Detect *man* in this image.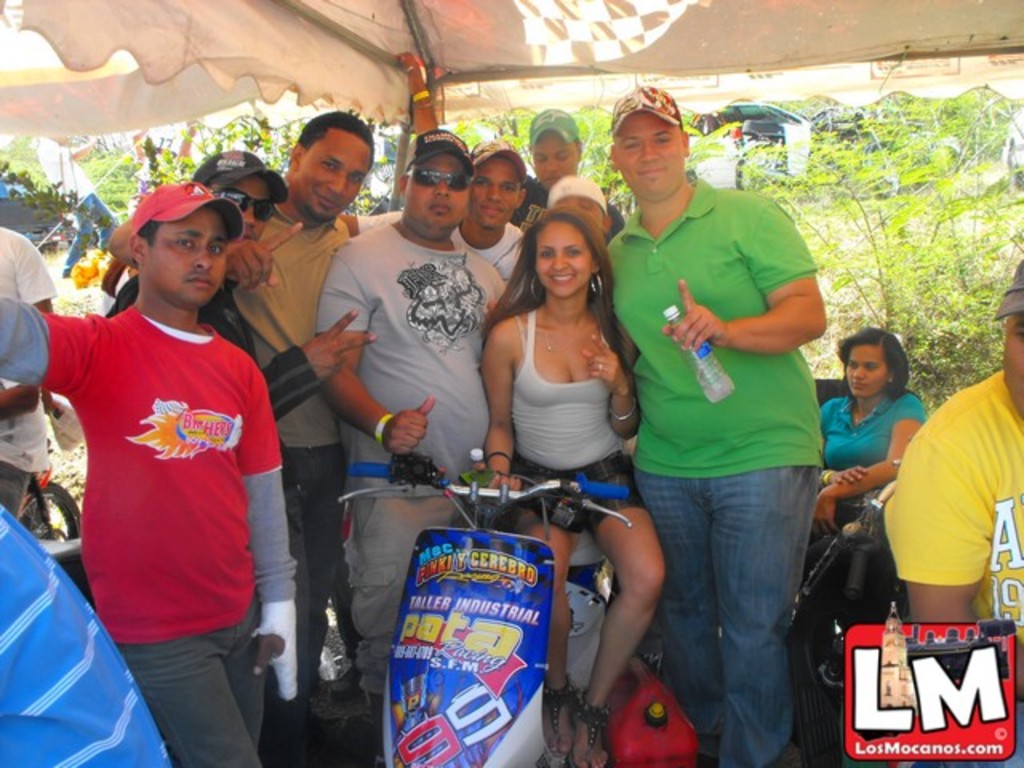
Detection: {"x1": 0, "y1": 186, "x2": 299, "y2": 766}.
